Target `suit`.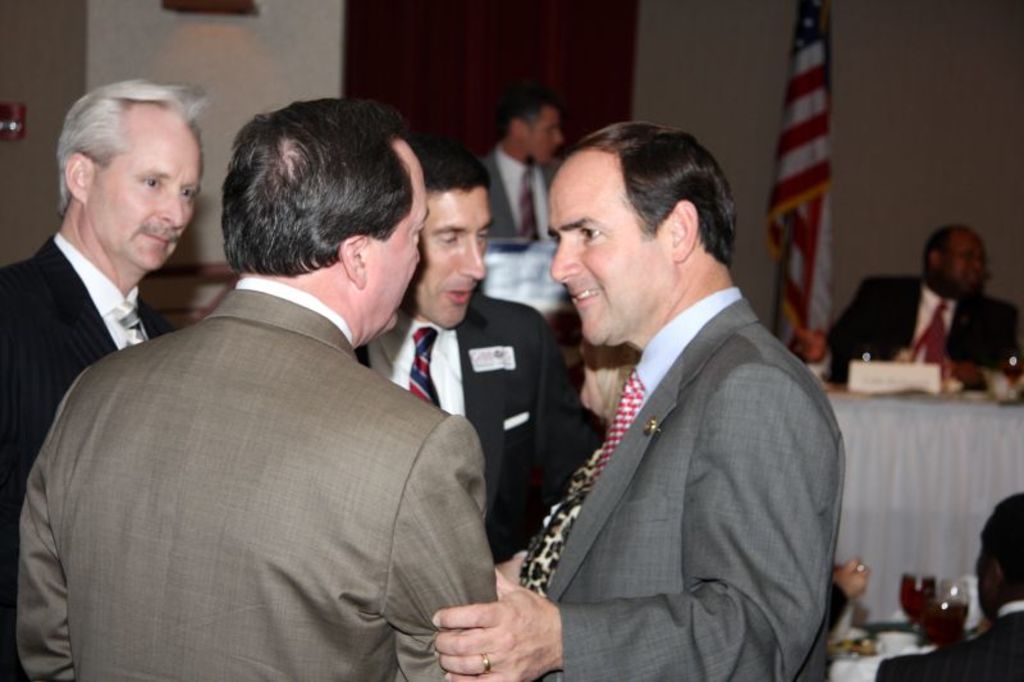
Target region: <box>477,146,552,255</box>.
